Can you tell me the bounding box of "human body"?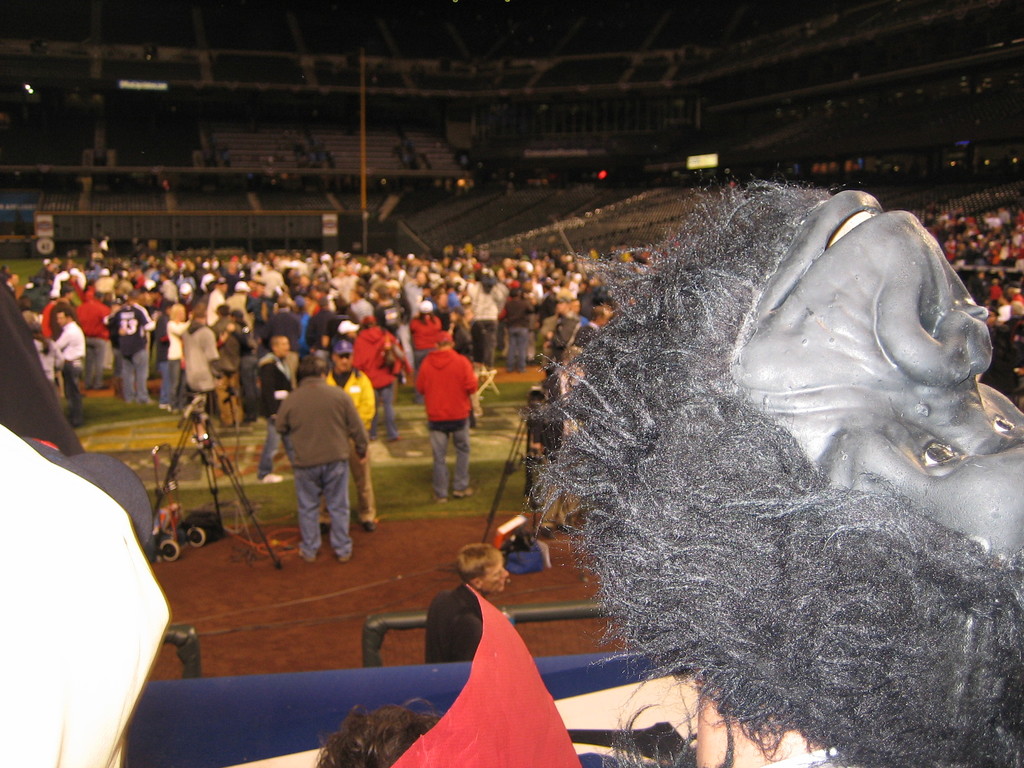
[x1=351, y1=292, x2=369, y2=319].
